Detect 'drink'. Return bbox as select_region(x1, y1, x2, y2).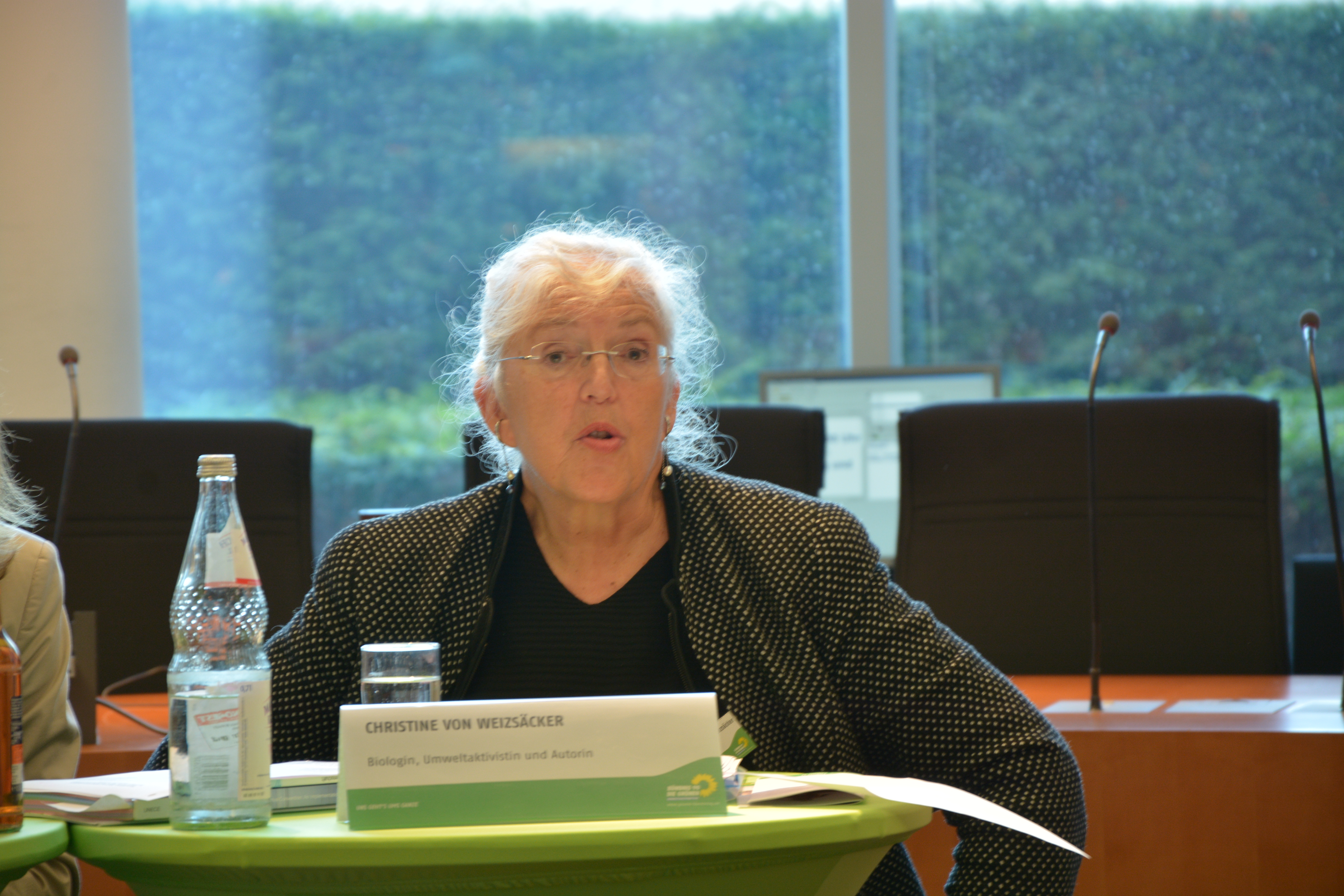
select_region(0, 140, 6, 187).
